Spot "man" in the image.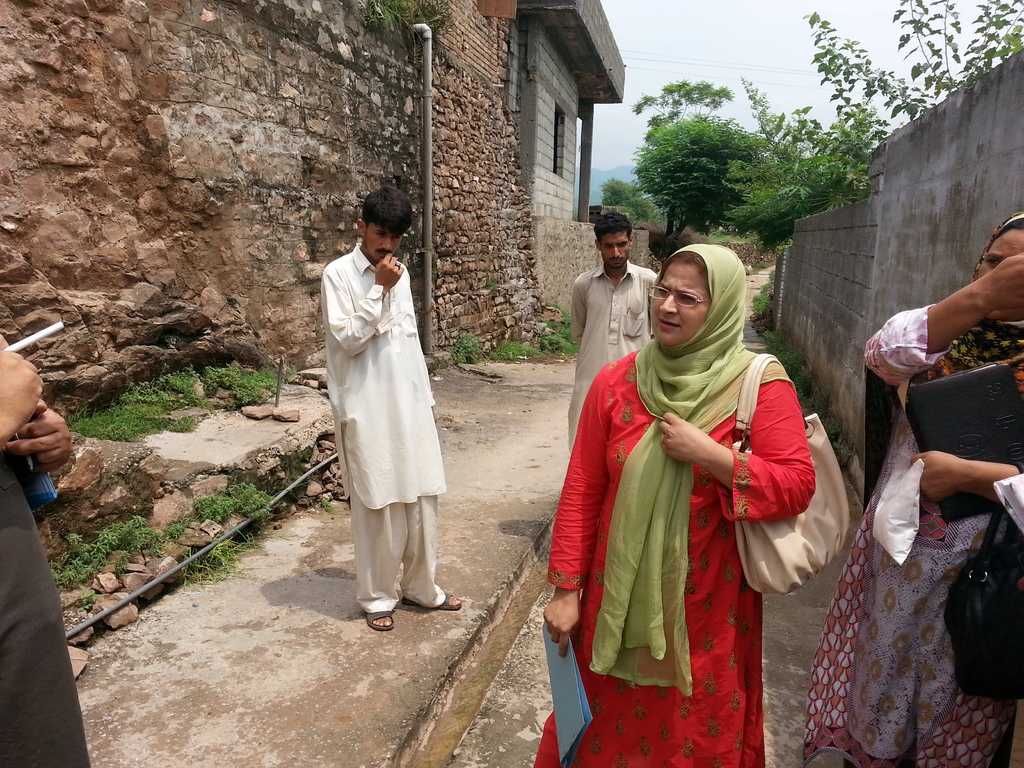
"man" found at box=[568, 214, 680, 458].
